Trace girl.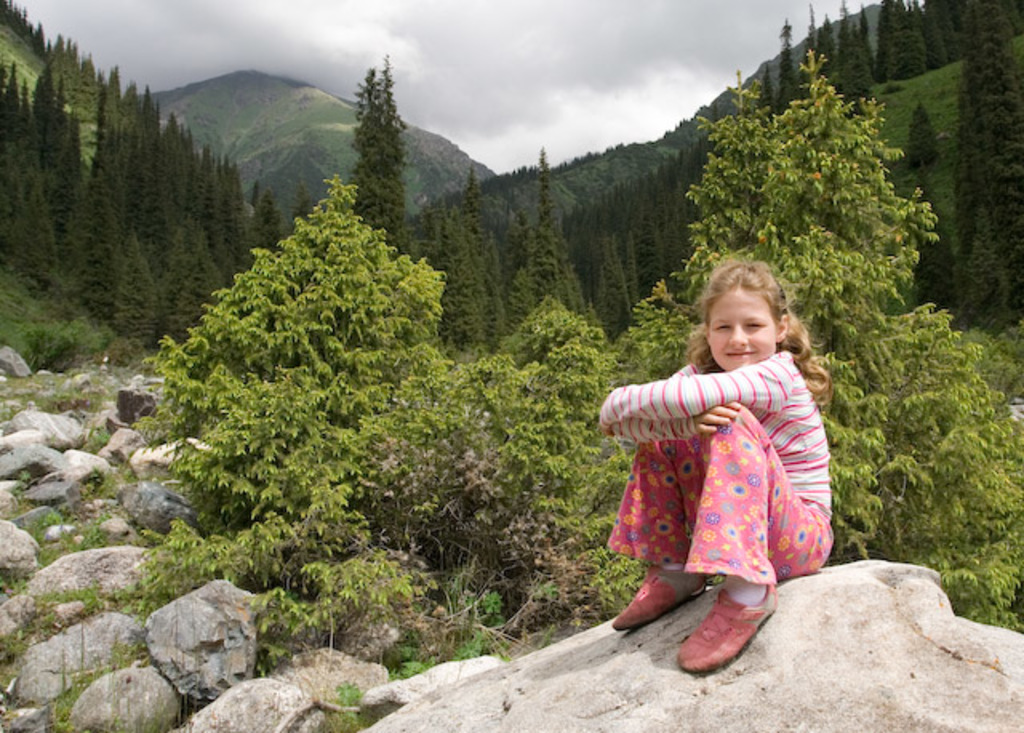
Traced to x1=598 y1=261 x2=837 y2=672.
